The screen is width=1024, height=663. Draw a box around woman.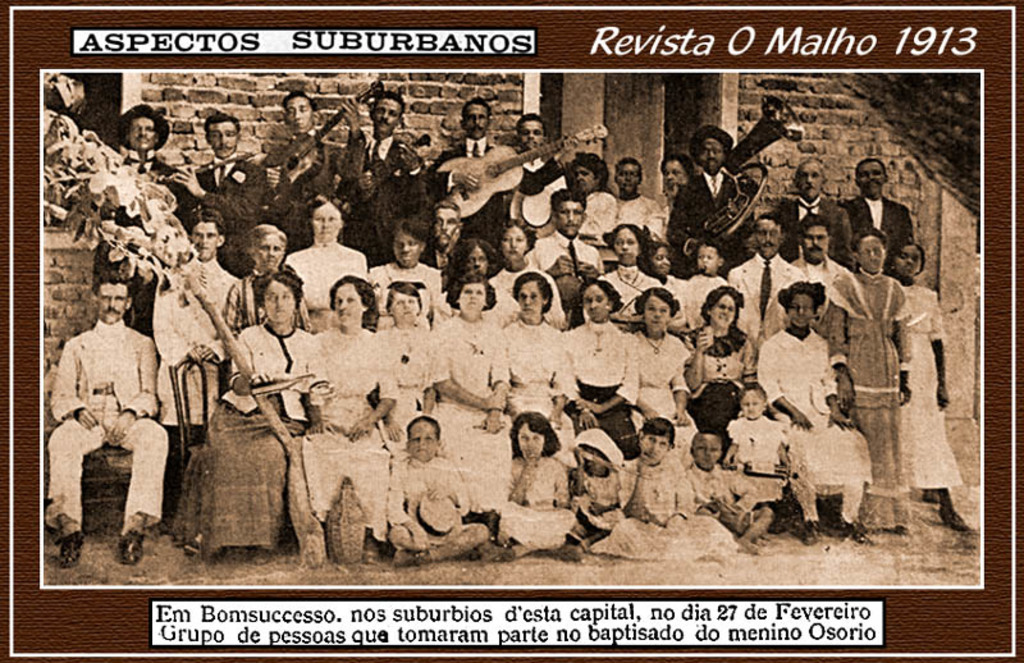
l=367, t=269, r=445, b=456.
